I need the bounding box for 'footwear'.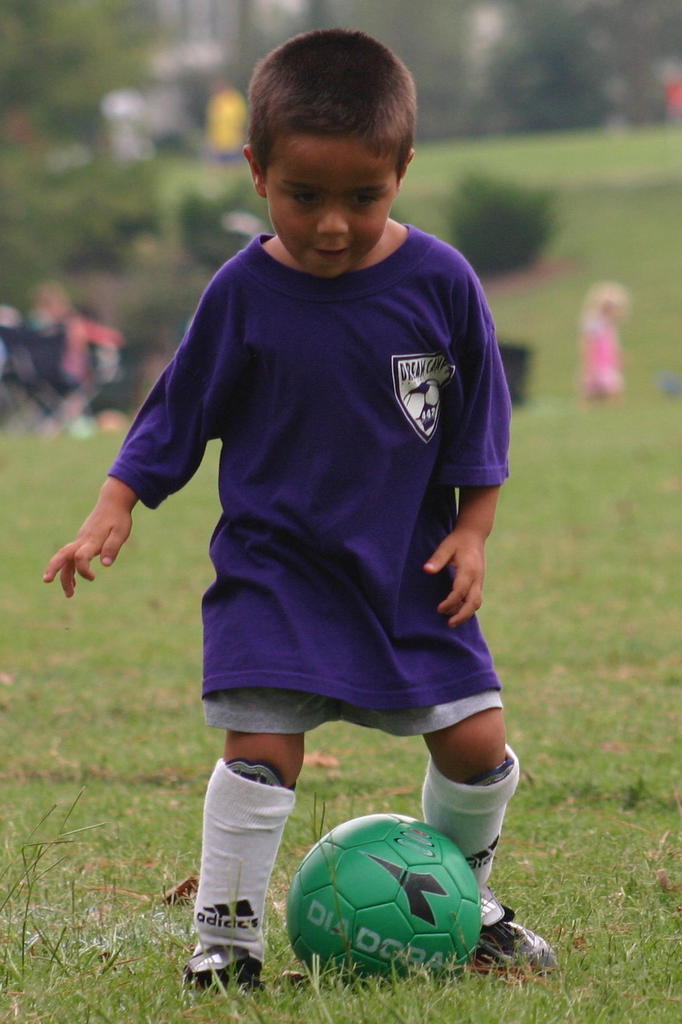
Here it is: box=[186, 893, 282, 989].
